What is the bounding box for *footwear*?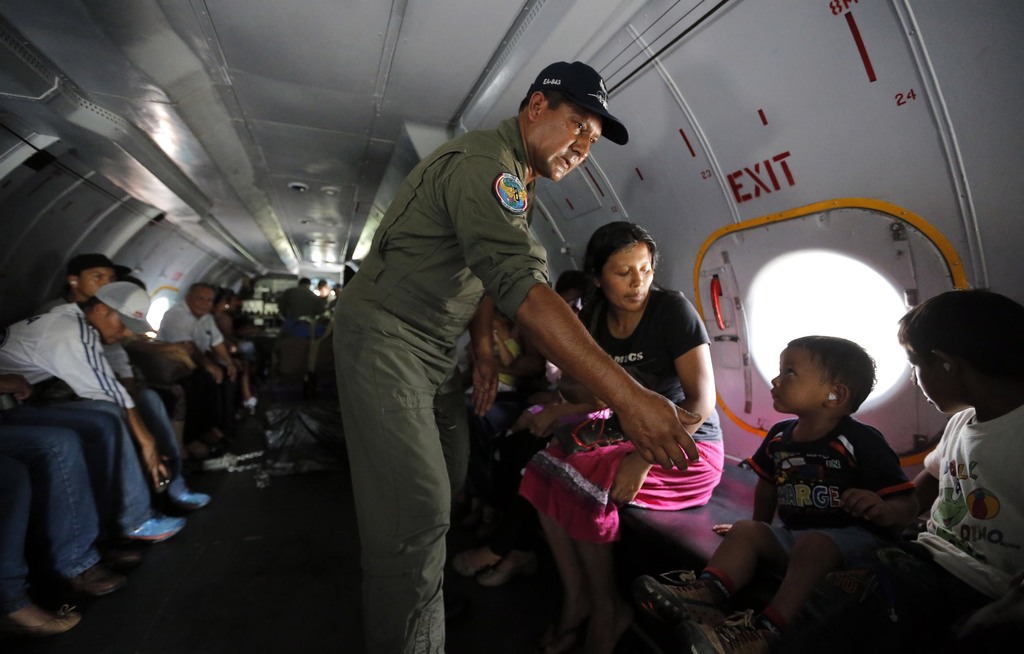
[70,562,129,595].
